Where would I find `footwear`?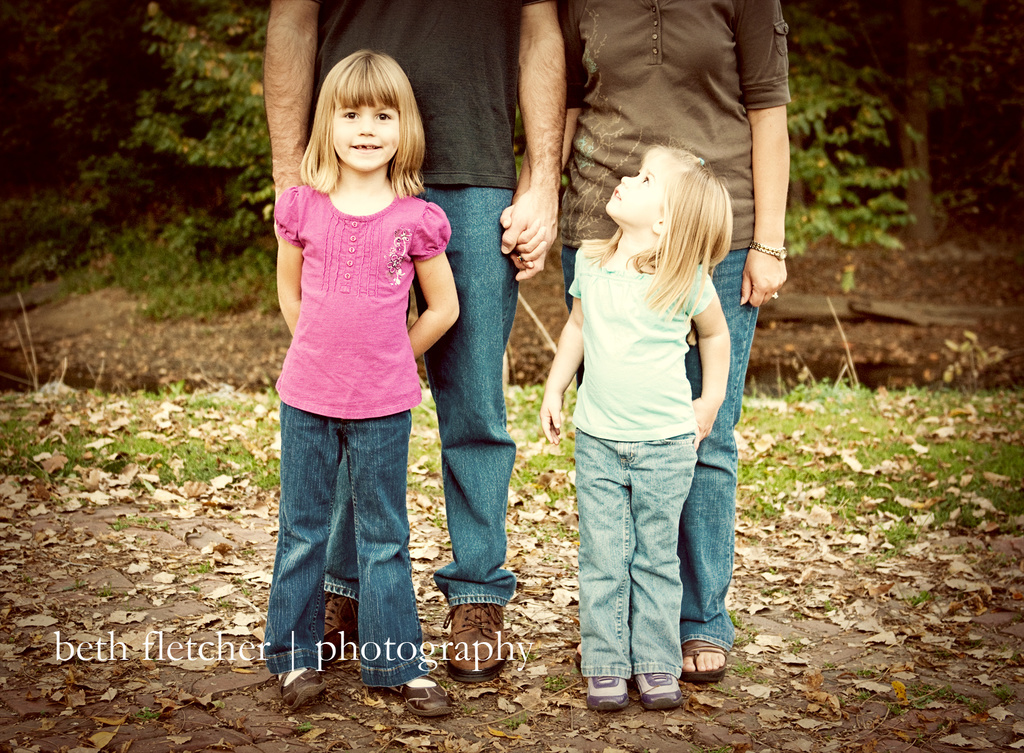
At 580 674 632 710.
